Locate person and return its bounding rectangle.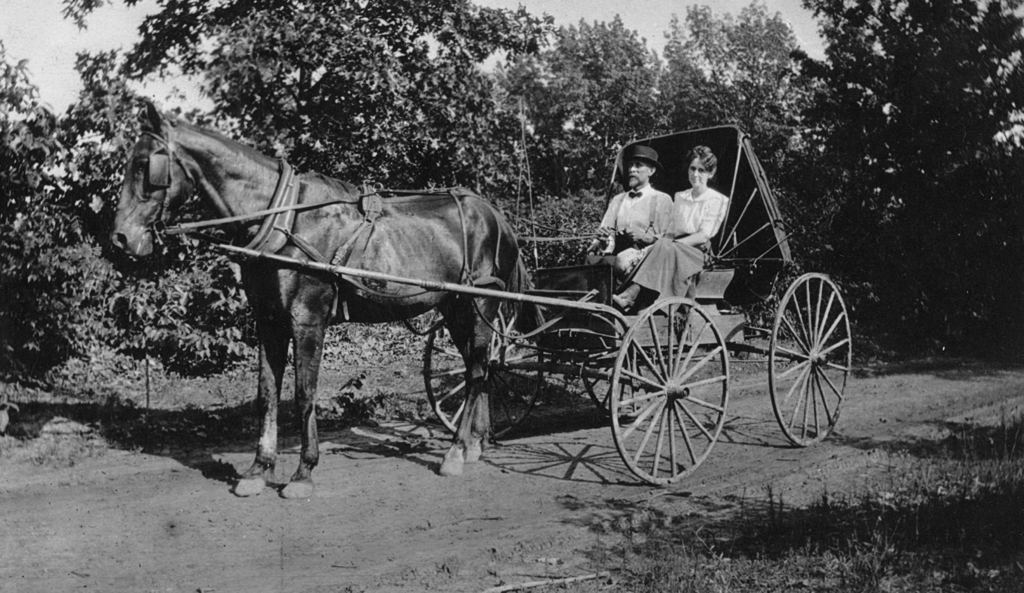
(611,148,729,319).
